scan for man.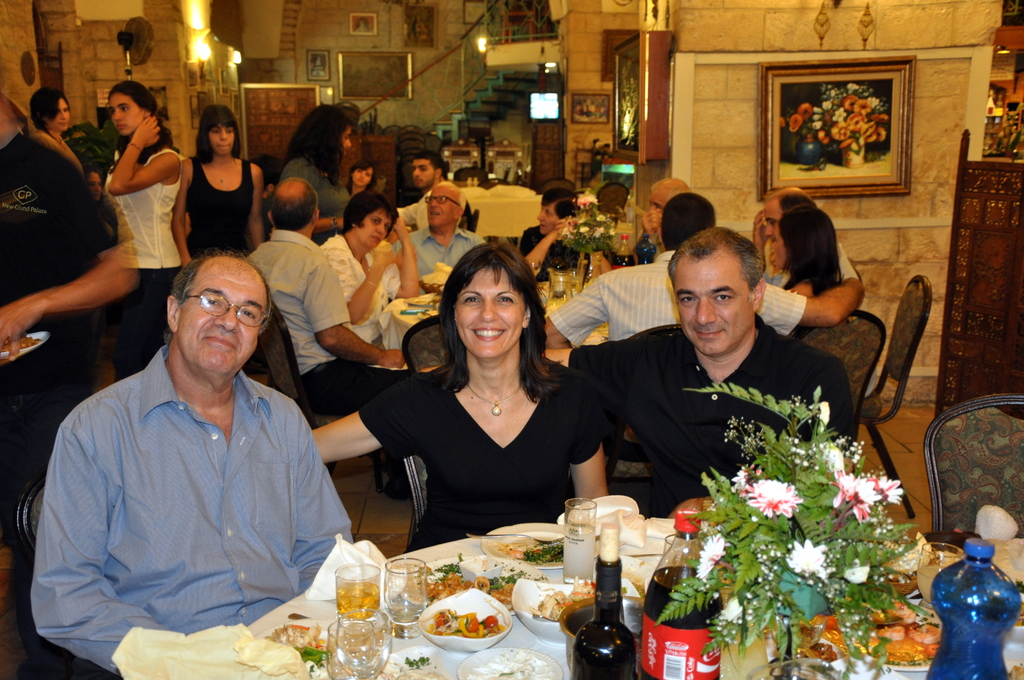
Scan result: [246, 176, 408, 414].
